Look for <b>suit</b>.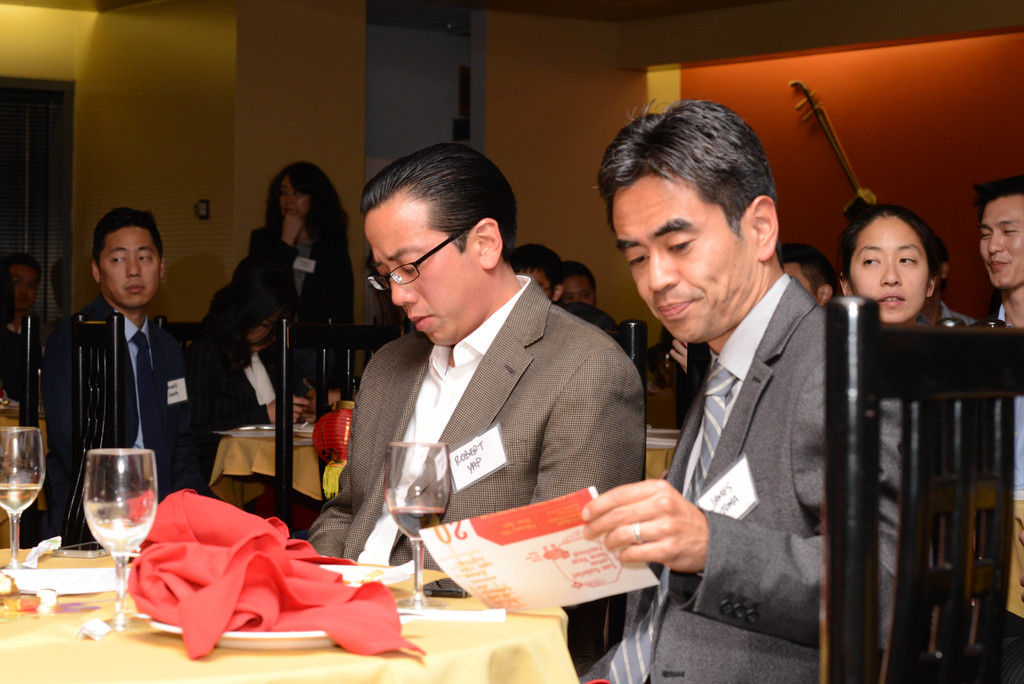
Found: [left=35, top=300, right=212, bottom=548].
